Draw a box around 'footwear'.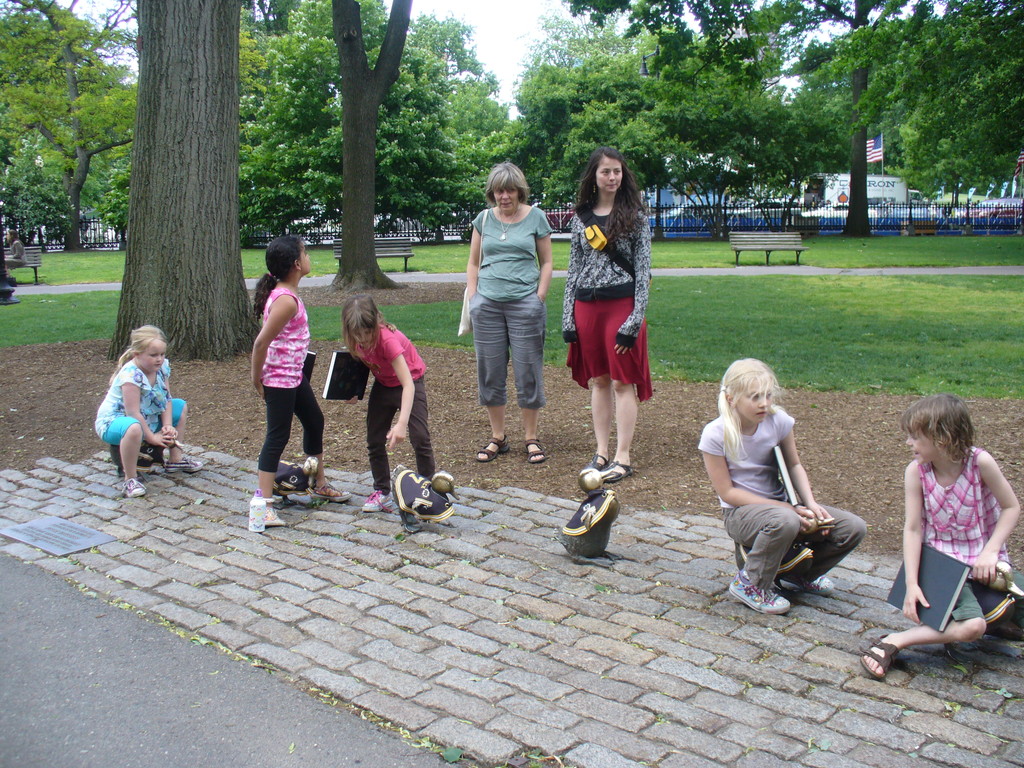
<region>264, 495, 285, 526</region>.
